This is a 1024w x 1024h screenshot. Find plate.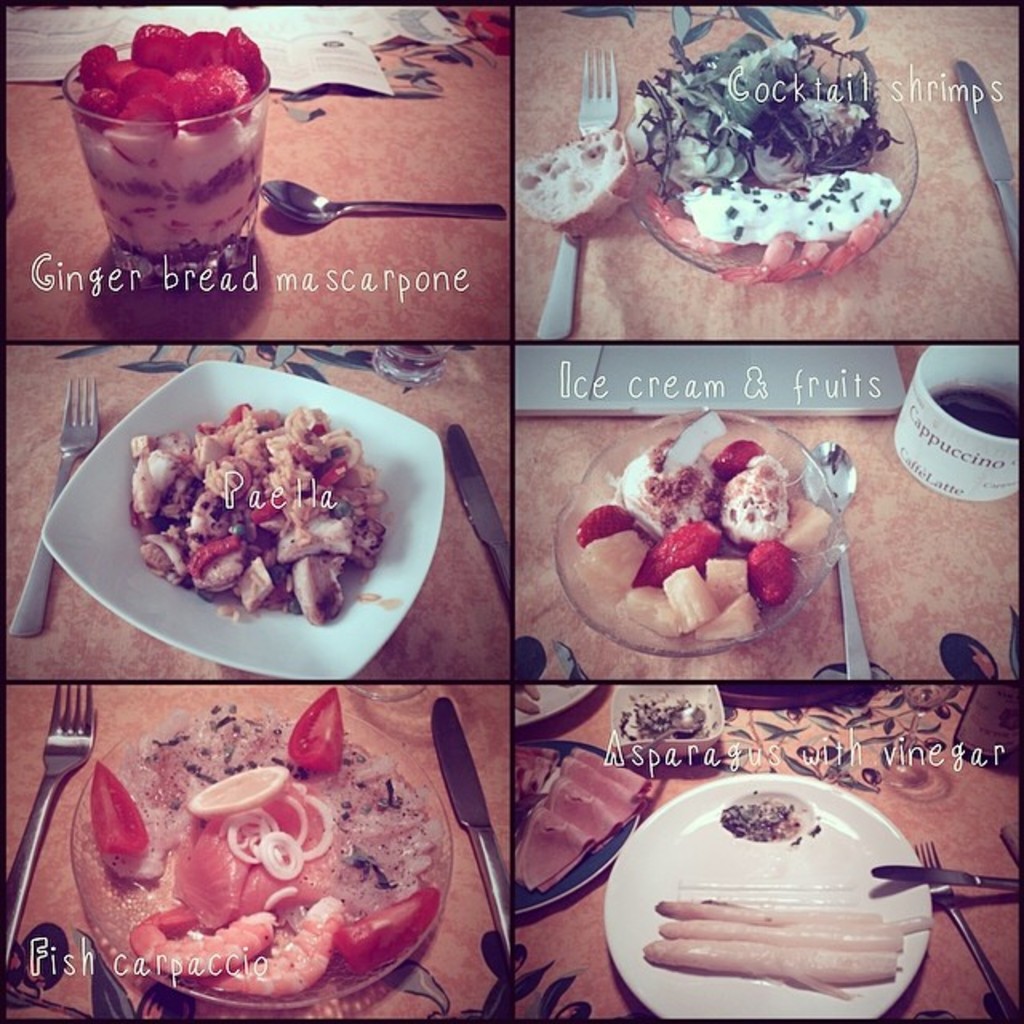
Bounding box: locate(70, 704, 456, 1002).
